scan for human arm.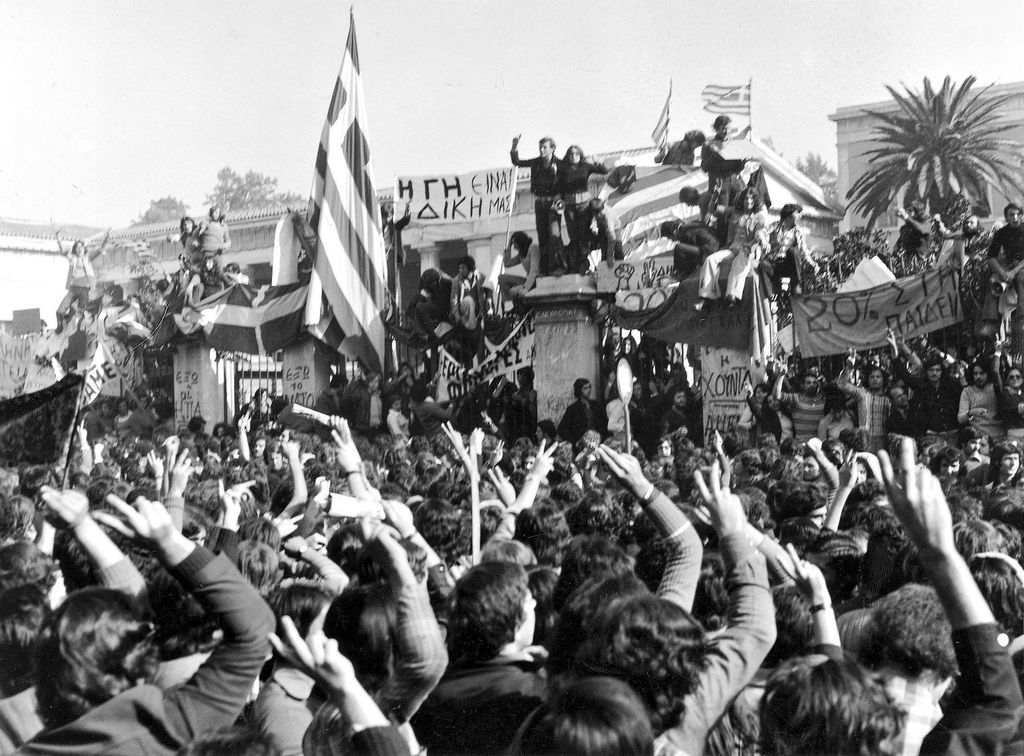
Scan result: pyautogui.locateOnScreen(588, 152, 609, 175).
